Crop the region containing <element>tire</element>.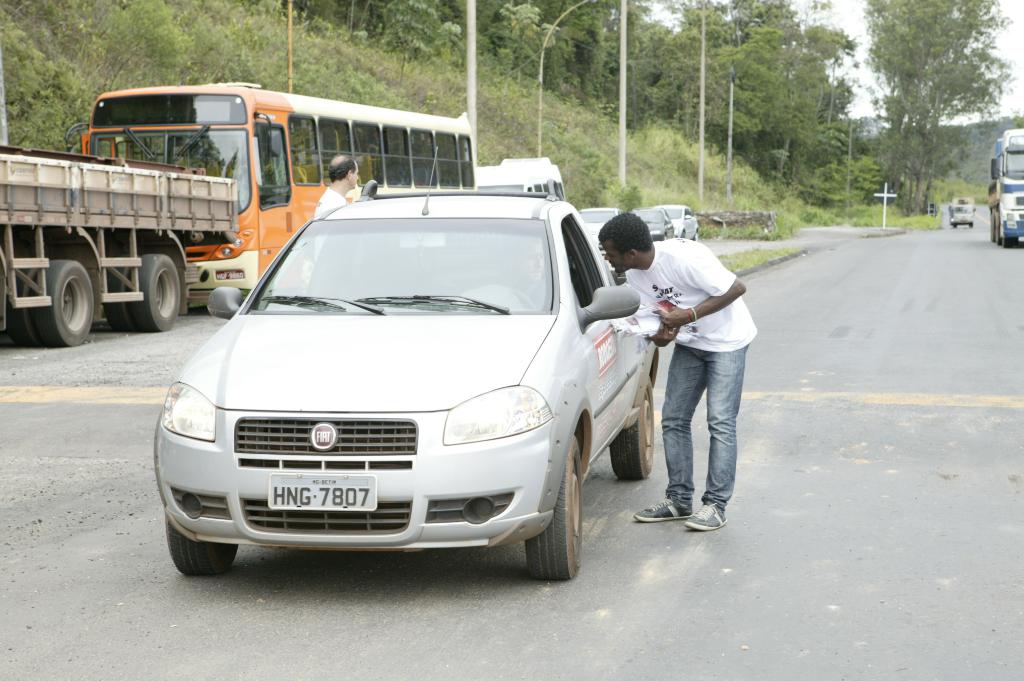
Crop region: bbox=[126, 253, 180, 330].
